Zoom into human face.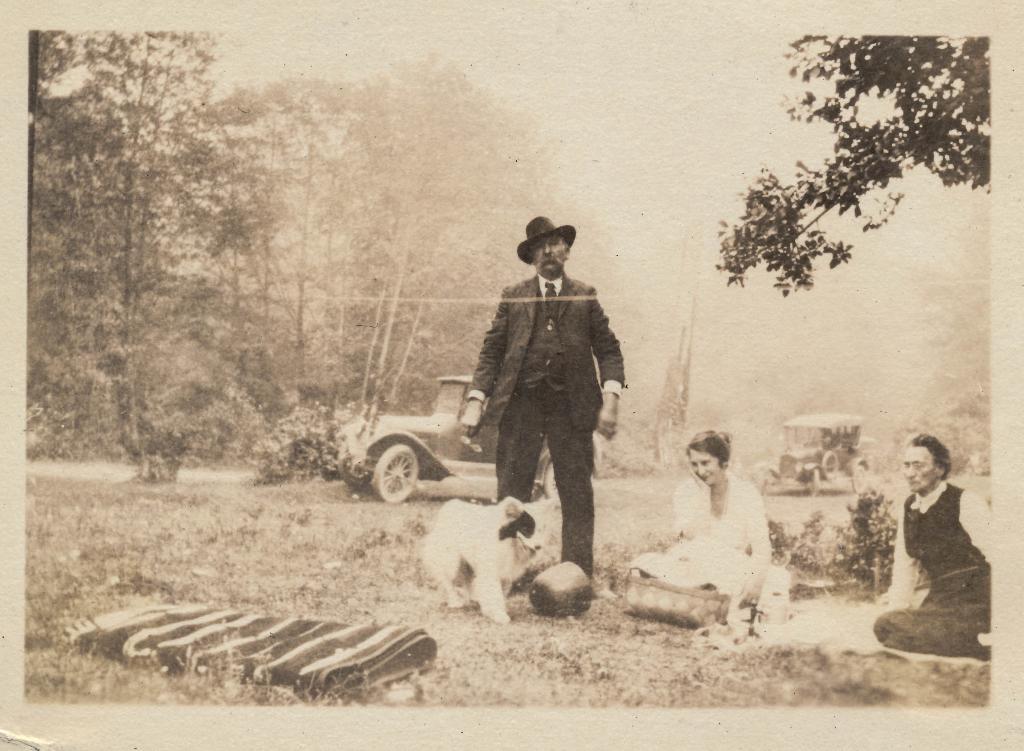
Zoom target: {"x1": 527, "y1": 234, "x2": 568, "y2": 275}.
